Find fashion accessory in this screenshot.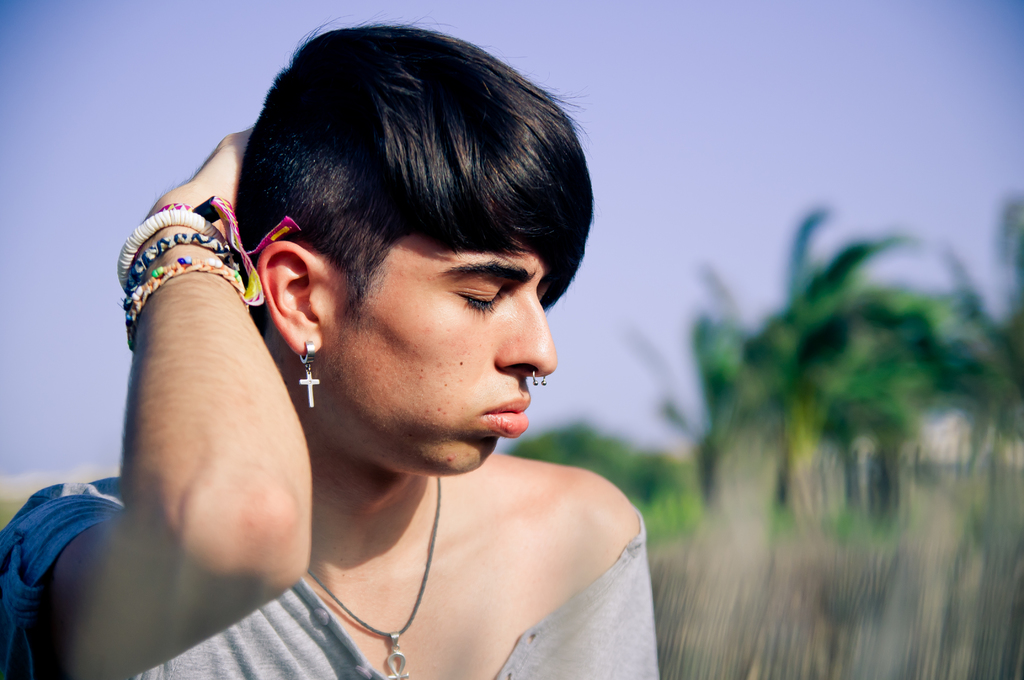
The bounding box for fashion accessory is <region>306, 475, 442, 679</region>.
